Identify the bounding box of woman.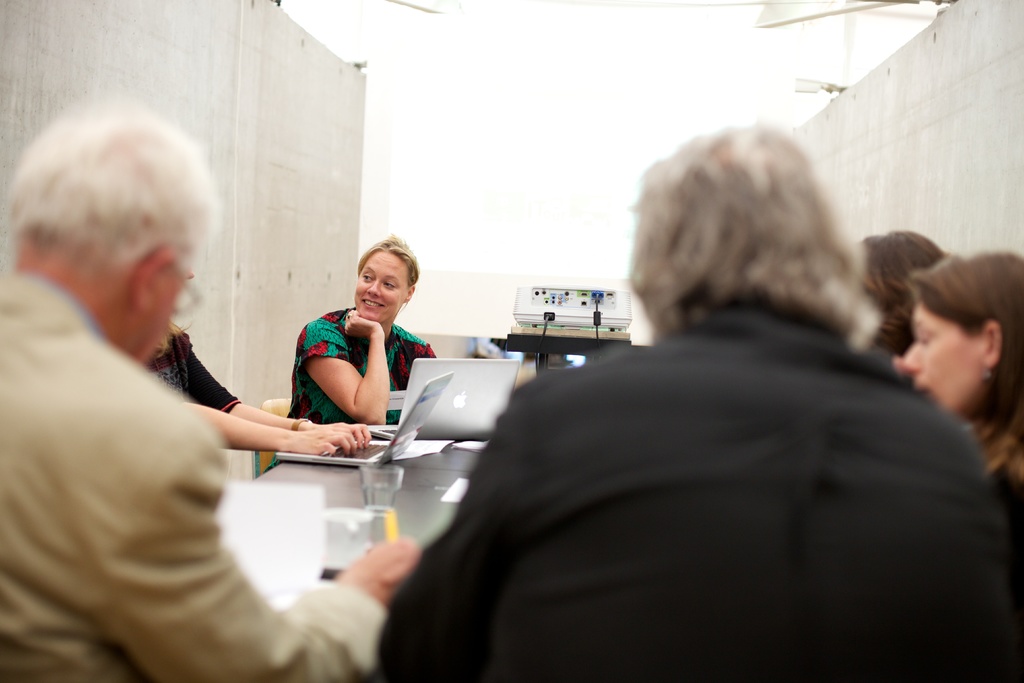
bbox=(900, 251, 1023, 512).
